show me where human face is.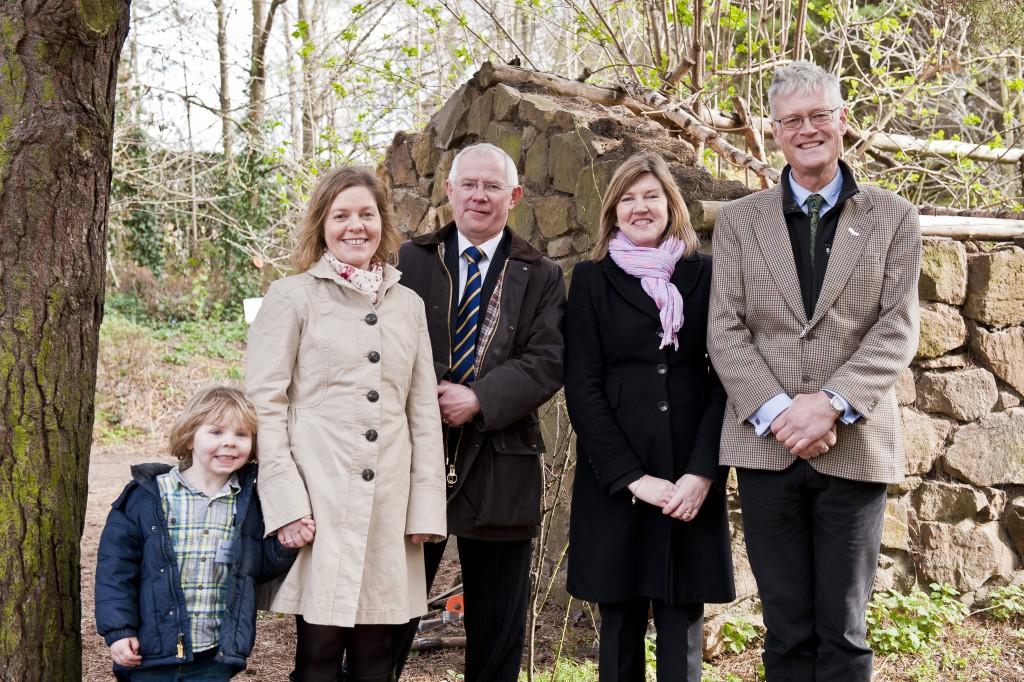
human face is at [x1=612, y1=171, x2=669, y2=249].
